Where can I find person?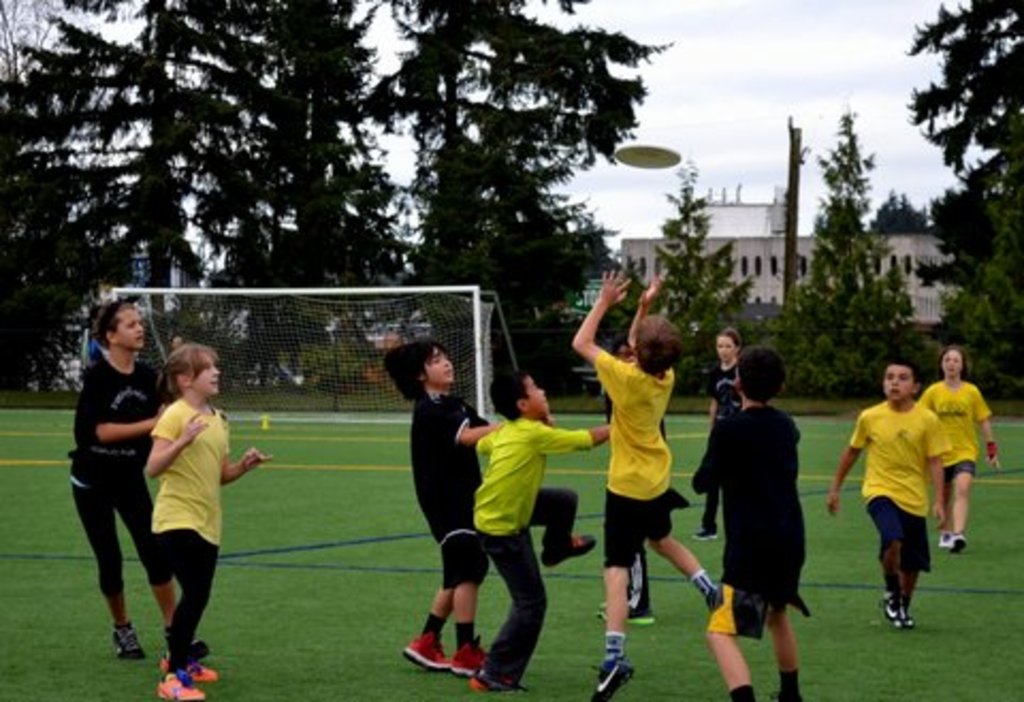
You can find it at (574, 271, 717, 700).
